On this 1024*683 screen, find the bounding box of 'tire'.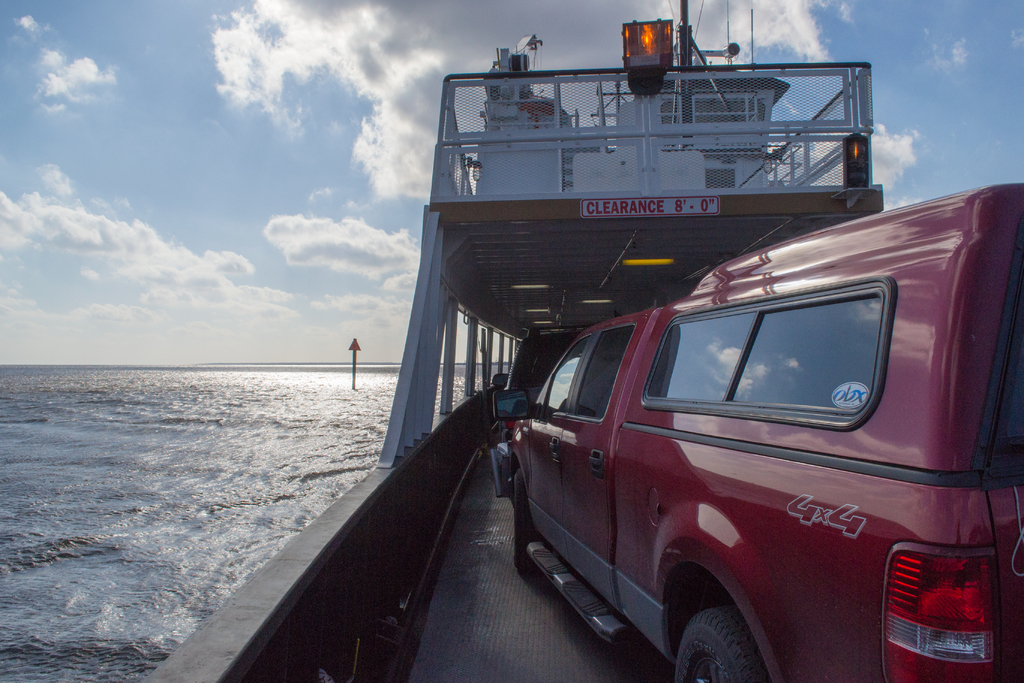
Bounding box: 512:472:541:574.
